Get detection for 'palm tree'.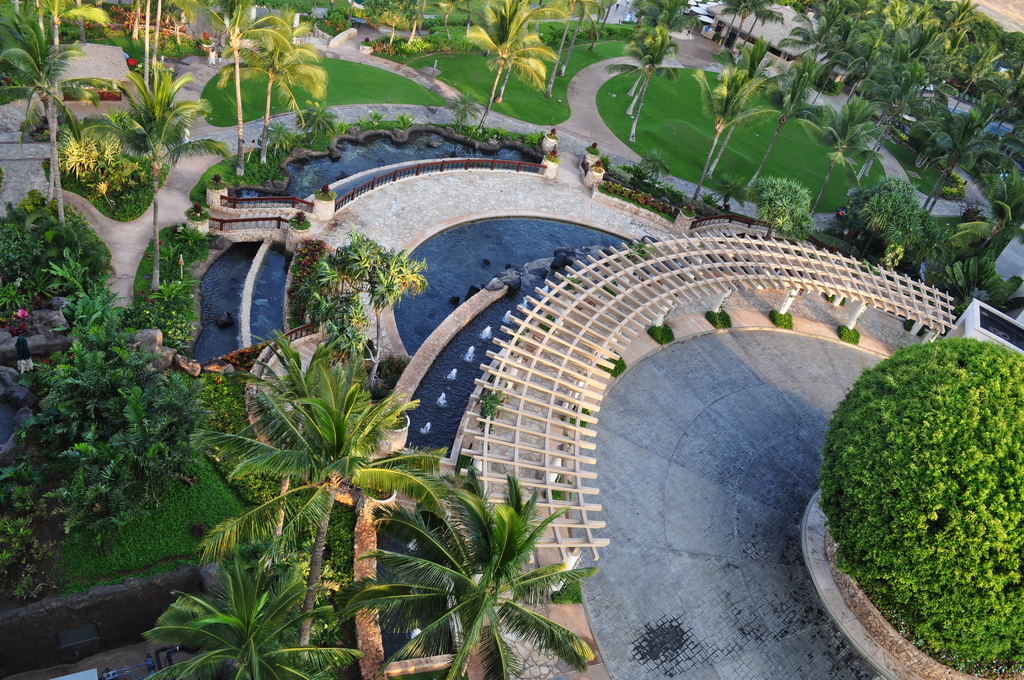
Detection: bbox=[212, 8, 277, 136].
